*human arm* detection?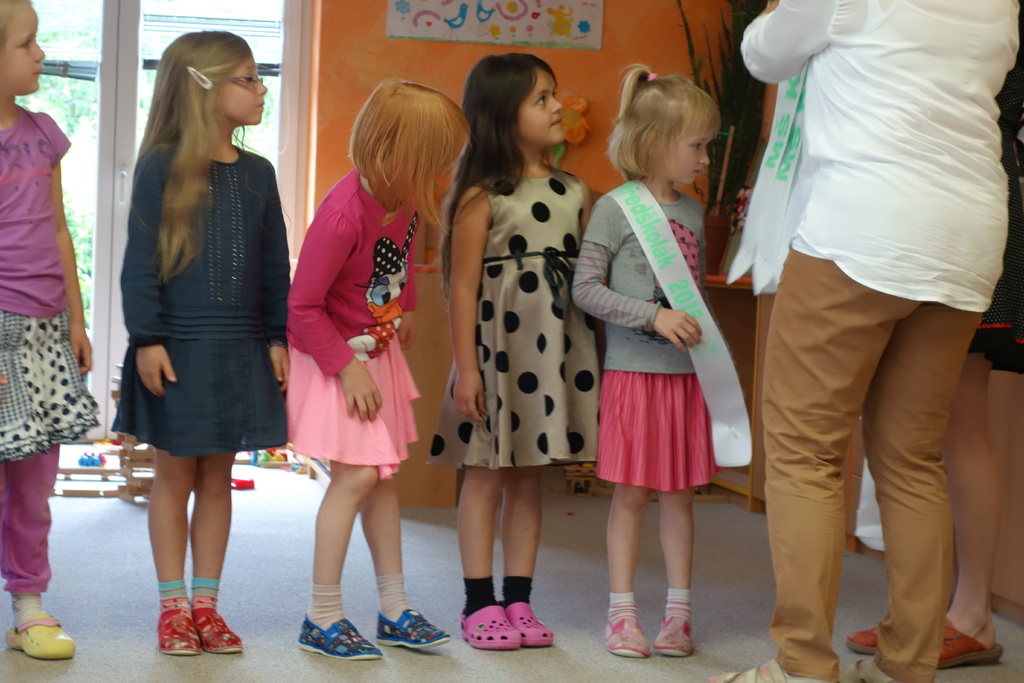
crop(286, 207, 383, 421)
